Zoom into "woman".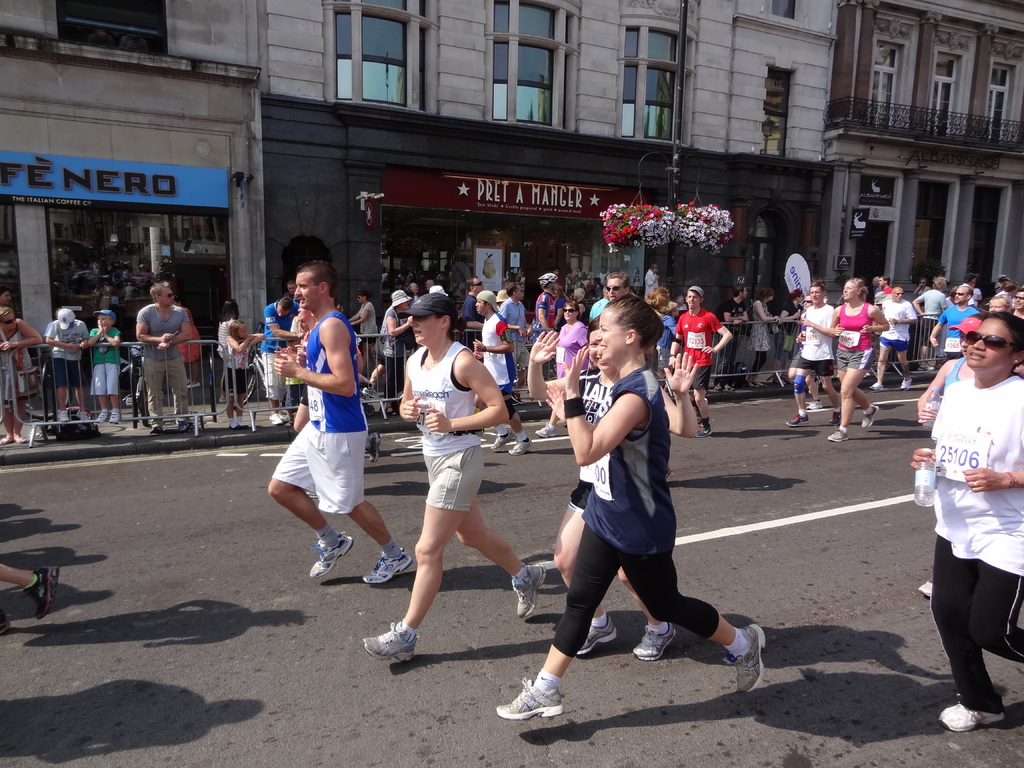
Zoom target: (913,277,951,369).
